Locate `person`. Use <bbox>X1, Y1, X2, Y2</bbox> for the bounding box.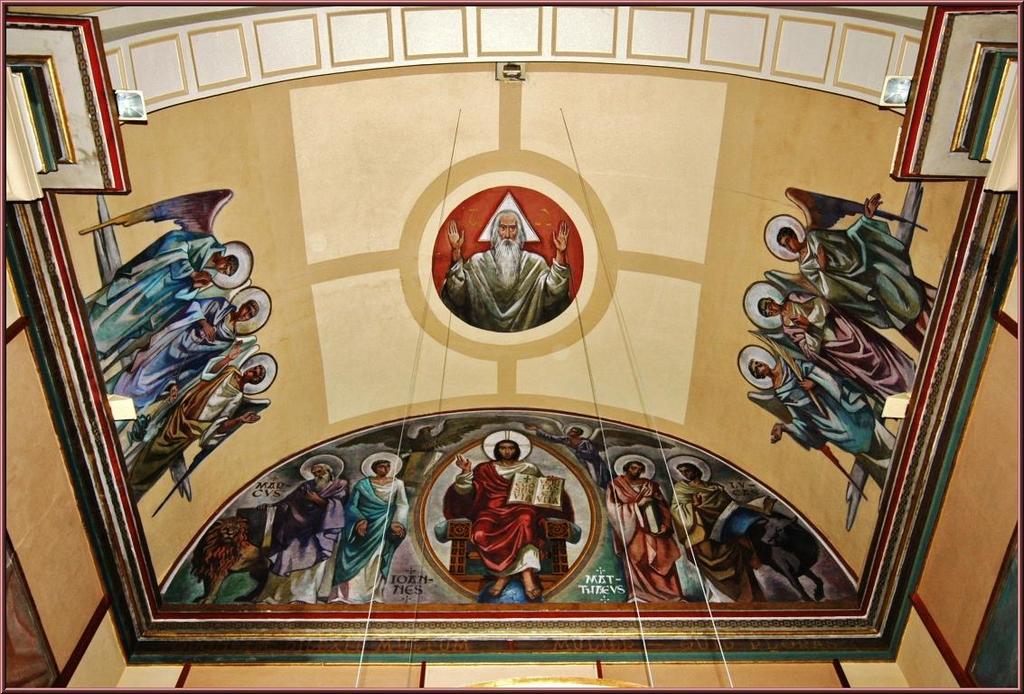
<bbox>118, 336, 271, 520</bbox>.
